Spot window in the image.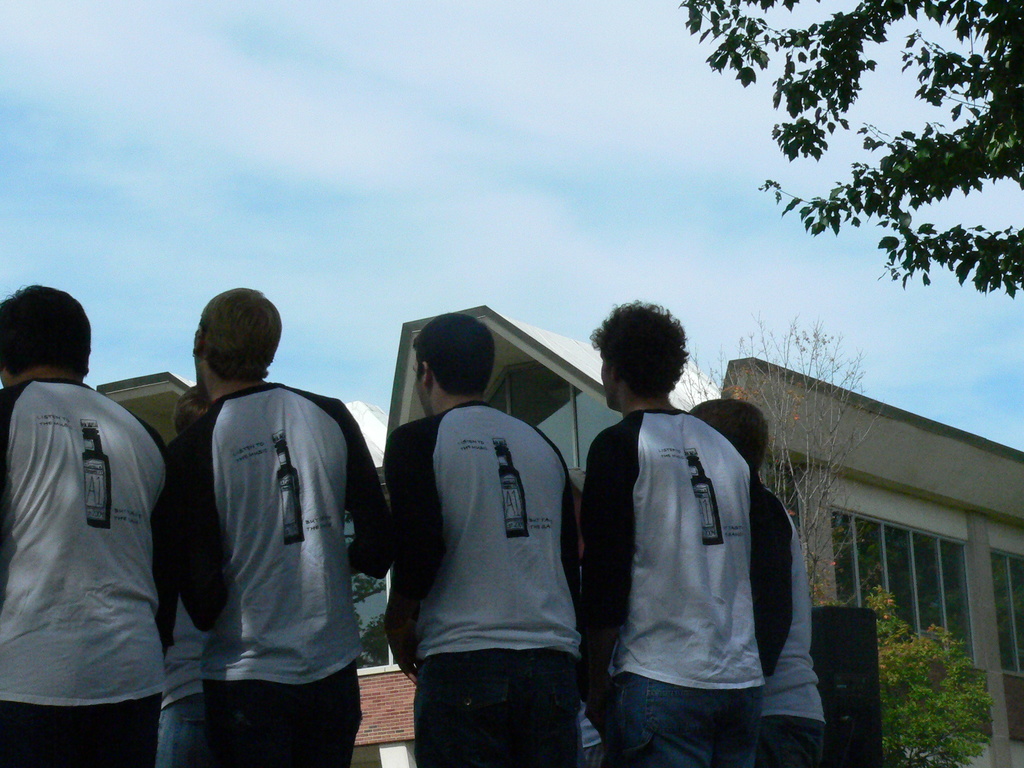
window found at box(824, 514, 975, 671).
